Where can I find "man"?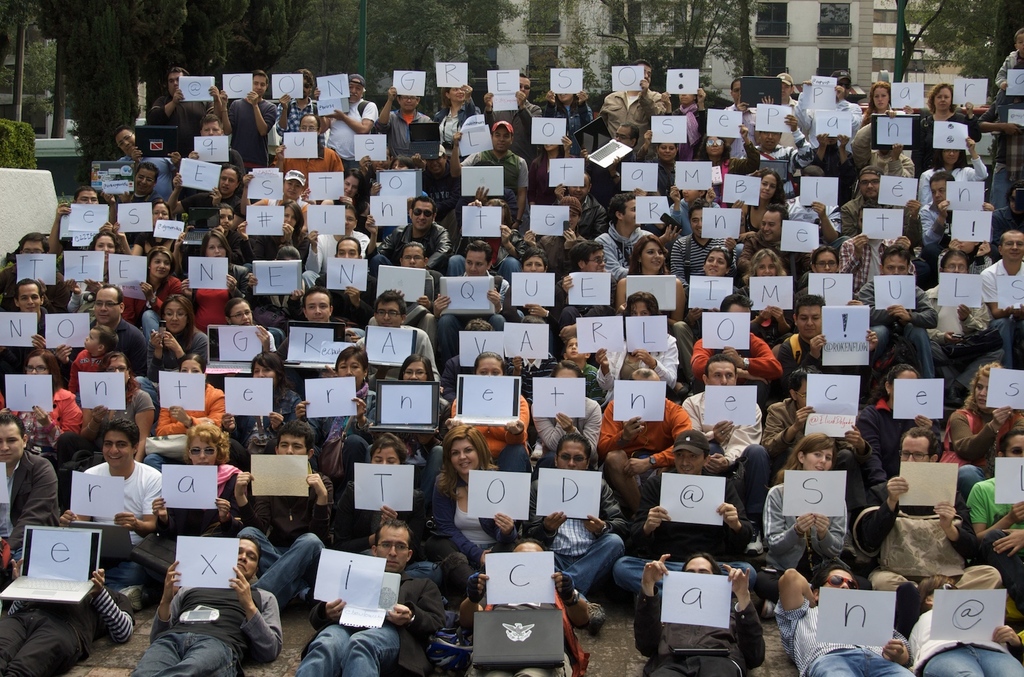
You can find it at <region>0, 413, 57, 563</region>.
